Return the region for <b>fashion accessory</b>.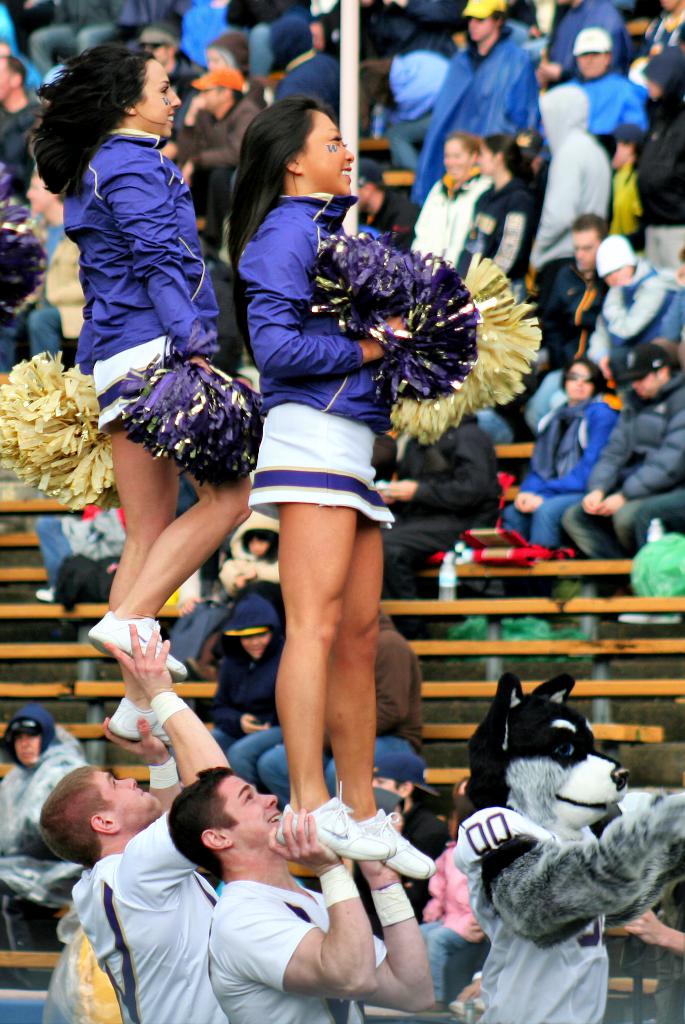
locate(190, 64, 242, 90).
